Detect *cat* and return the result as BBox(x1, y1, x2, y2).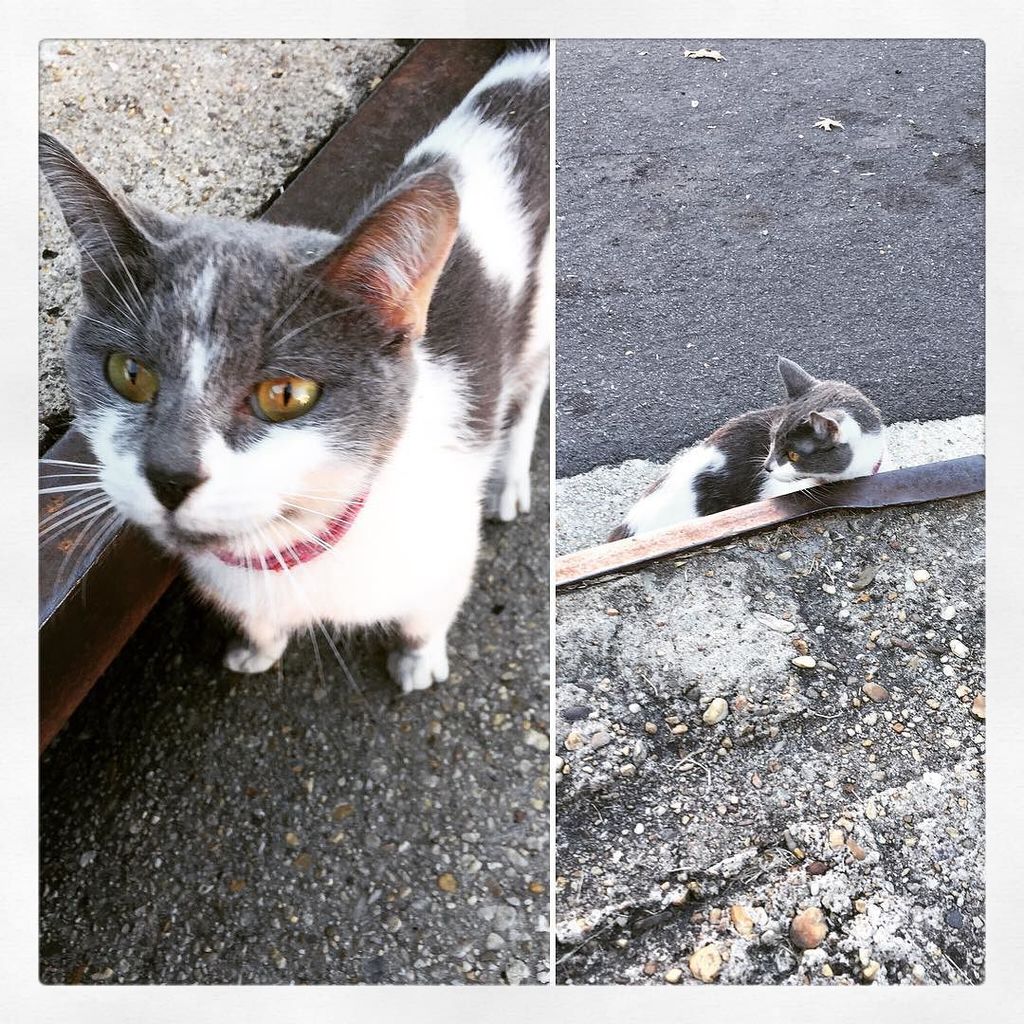
BBox(38, 48, 561, 691).
